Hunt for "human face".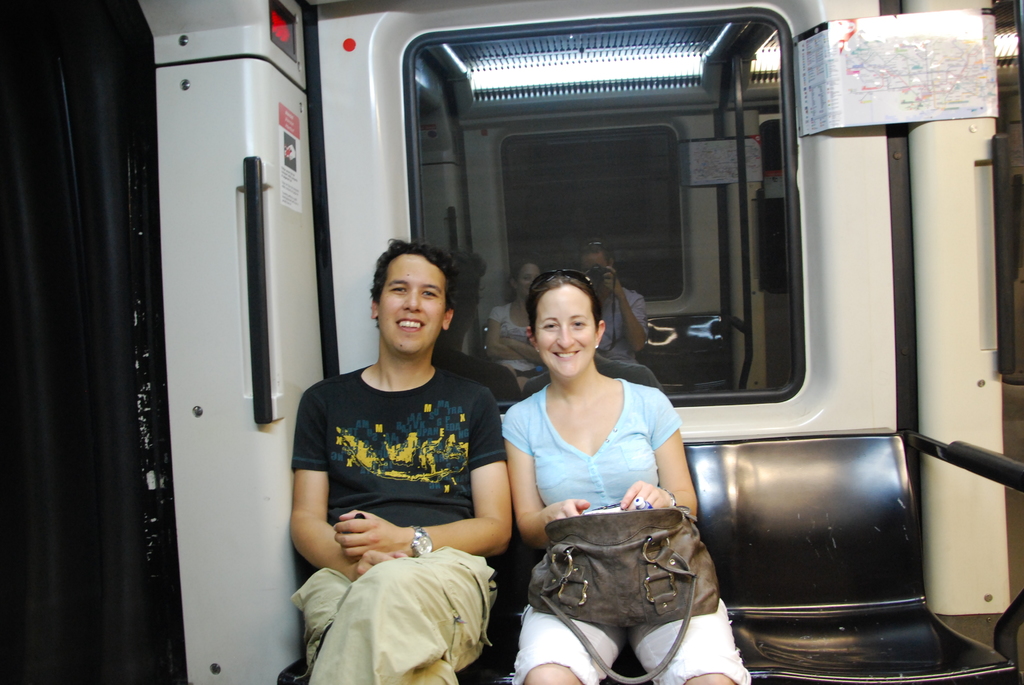
Hunted down at select_region(532, 287, 595, 381).
